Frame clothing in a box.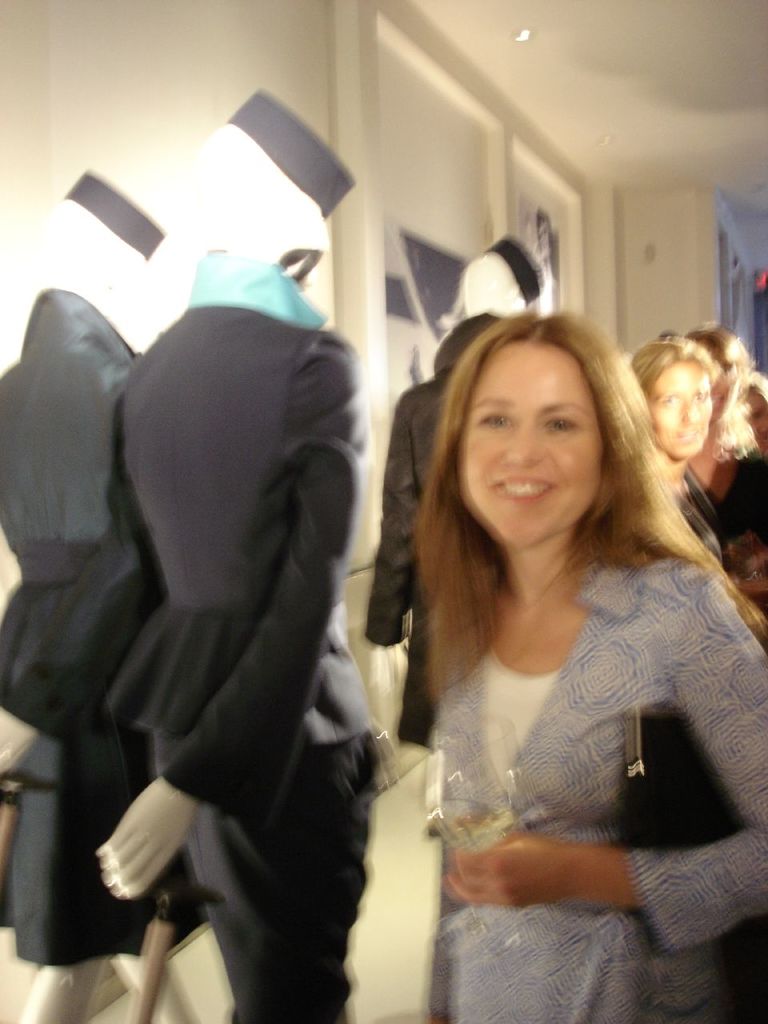
0 280 166 958.
